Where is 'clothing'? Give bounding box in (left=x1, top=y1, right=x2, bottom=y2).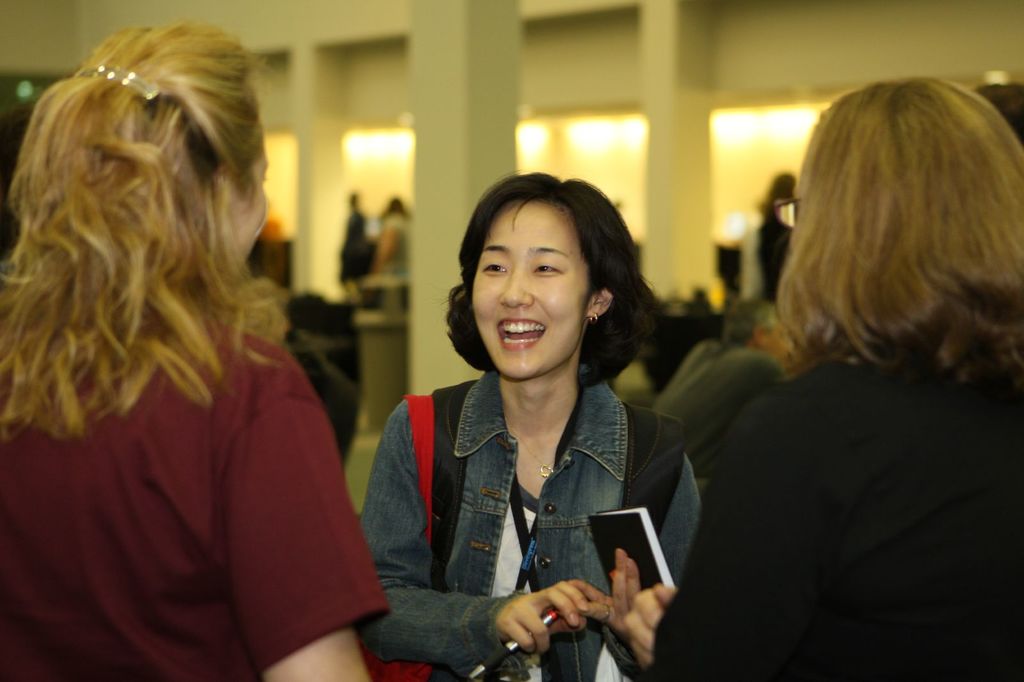
(left=284, top=315, right=373, bottom=482).
